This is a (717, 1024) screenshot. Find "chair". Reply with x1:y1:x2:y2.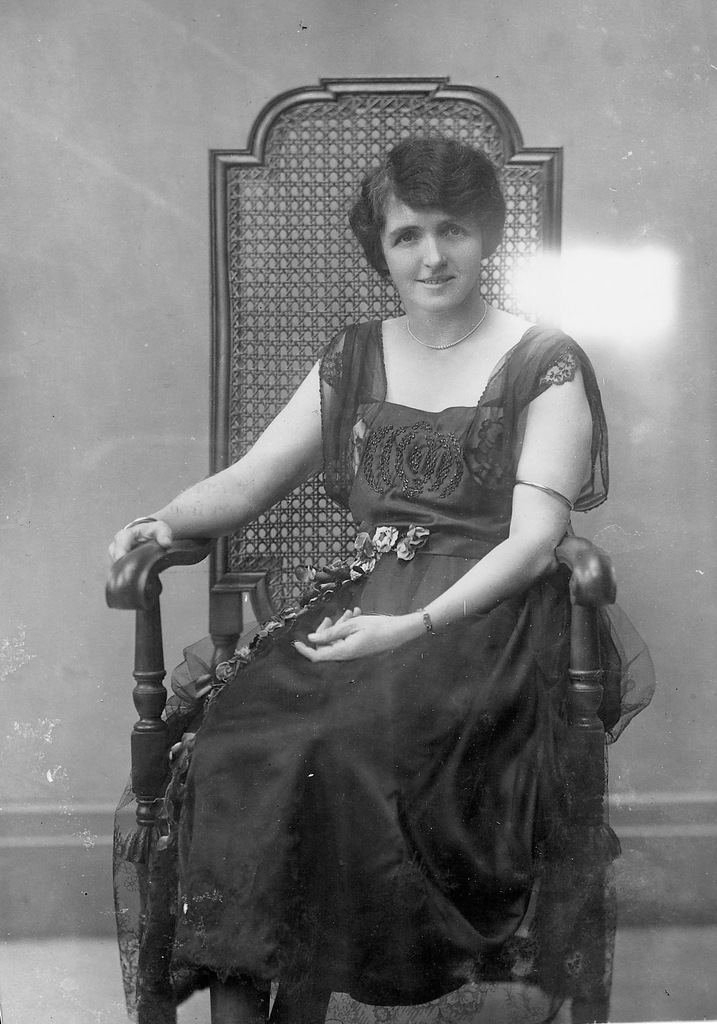
105:65:621:1015.
